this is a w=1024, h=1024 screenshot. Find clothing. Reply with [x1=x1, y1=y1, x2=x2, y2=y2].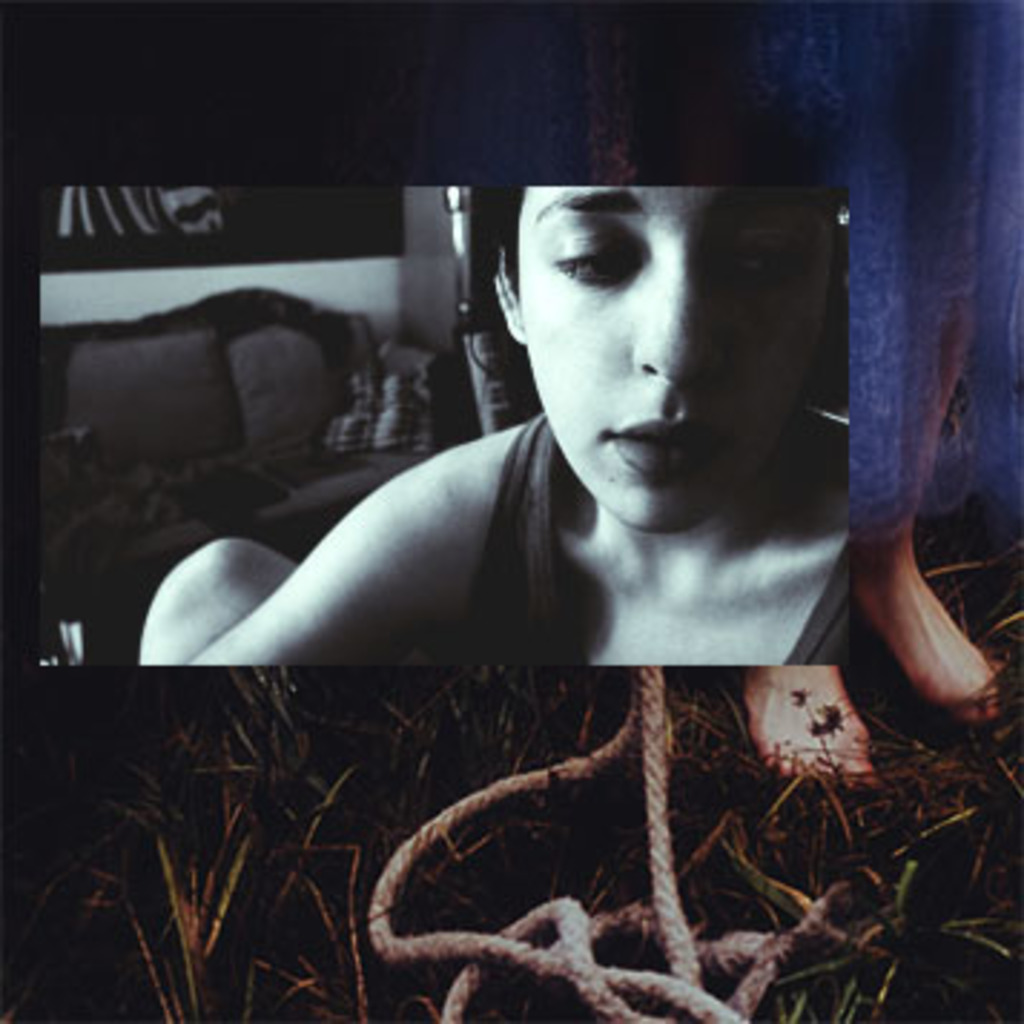
[x1=479, y1=416, x2=855, y2=660].
